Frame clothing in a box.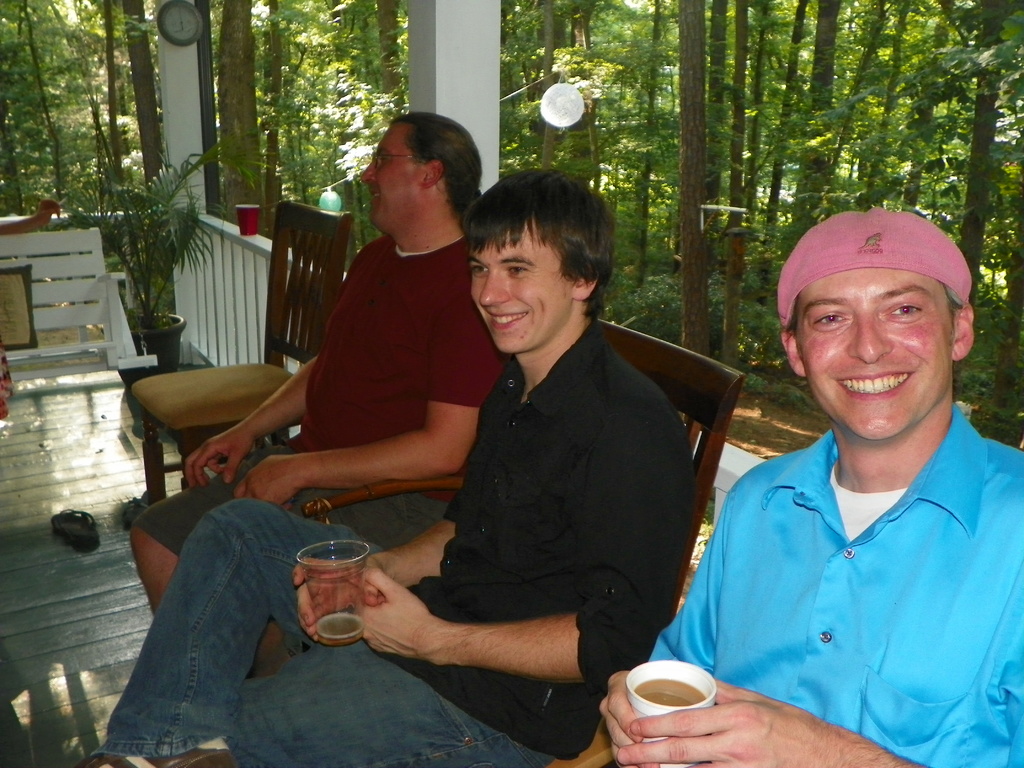
96, 312, 705, 767.
